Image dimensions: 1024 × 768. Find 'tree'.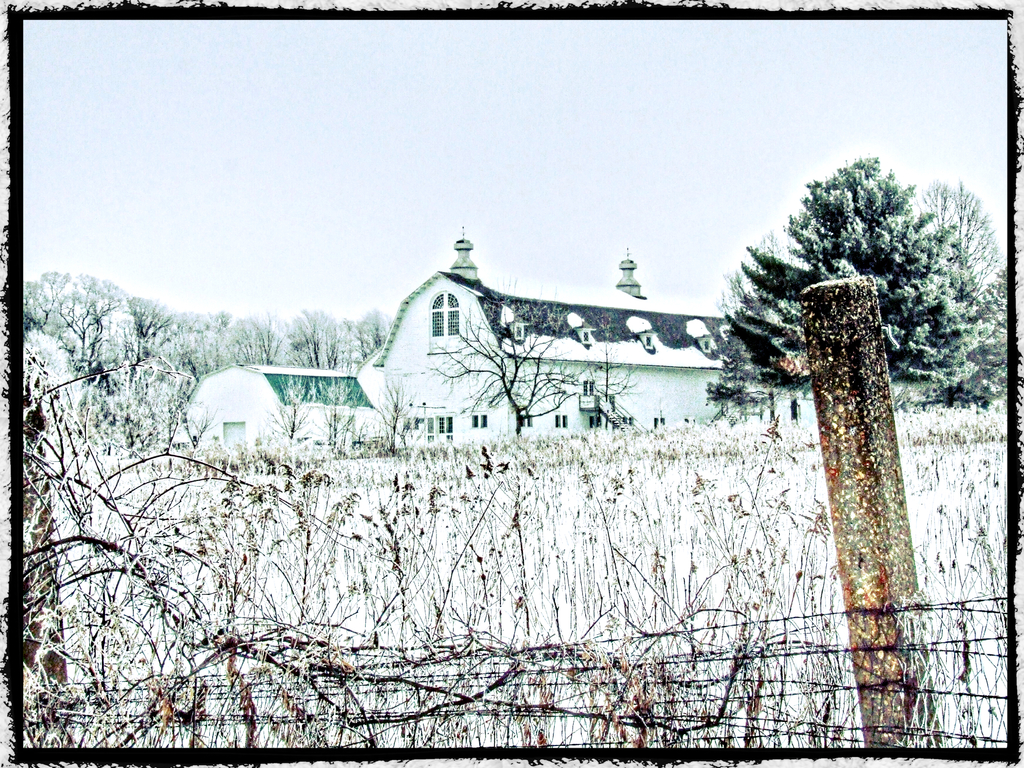
708 156 996 408.
